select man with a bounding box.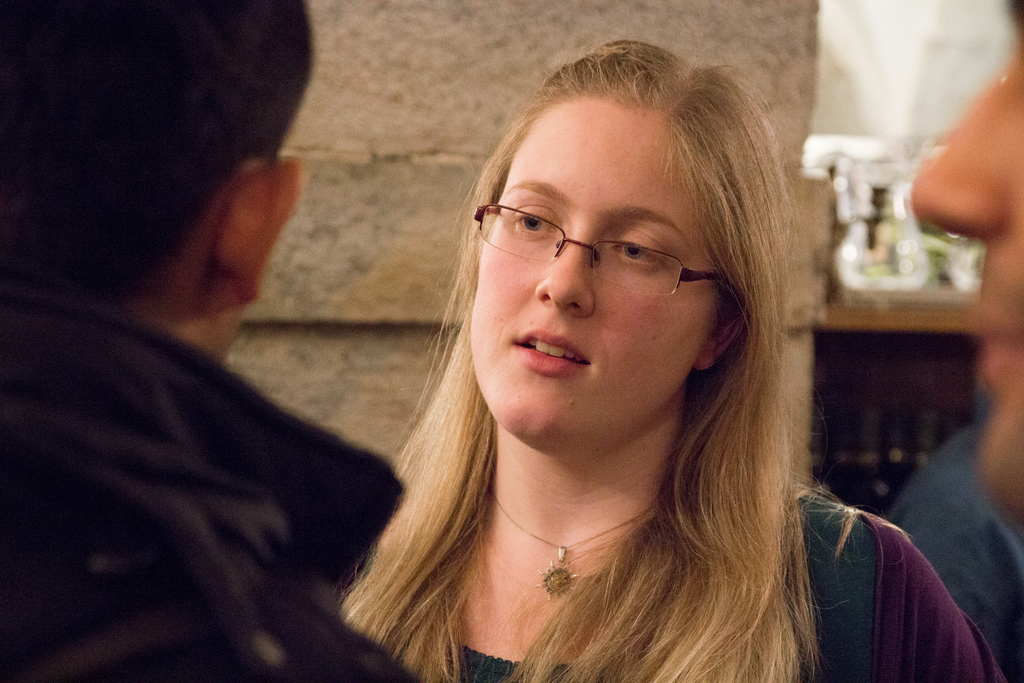
<box>905,0,1023,508</box>.
